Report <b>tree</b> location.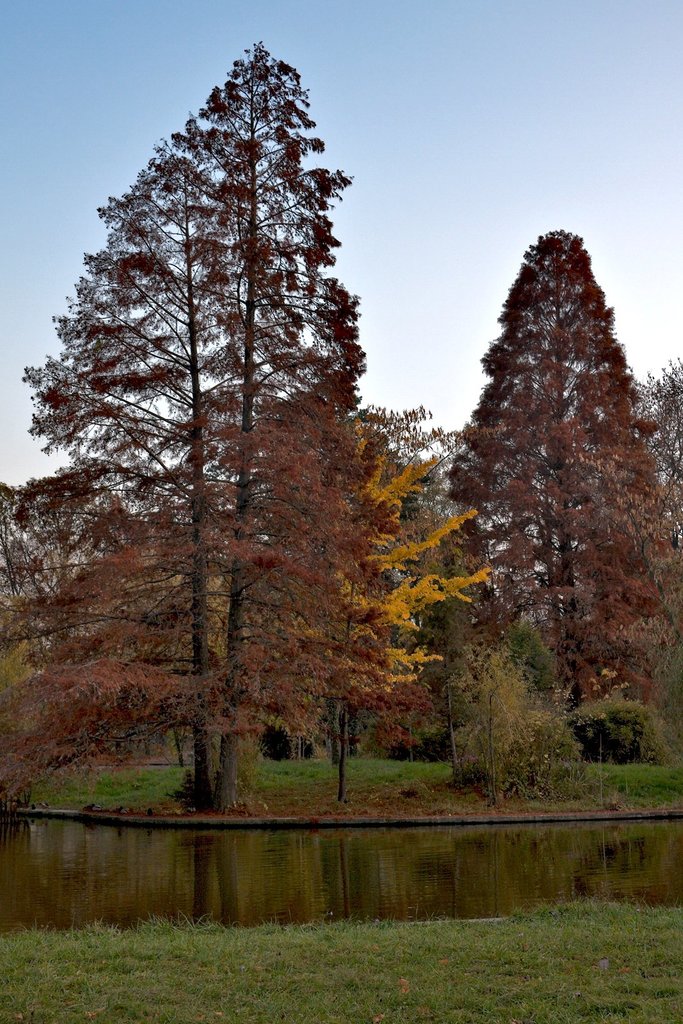
Report: 0,471,168,762.
